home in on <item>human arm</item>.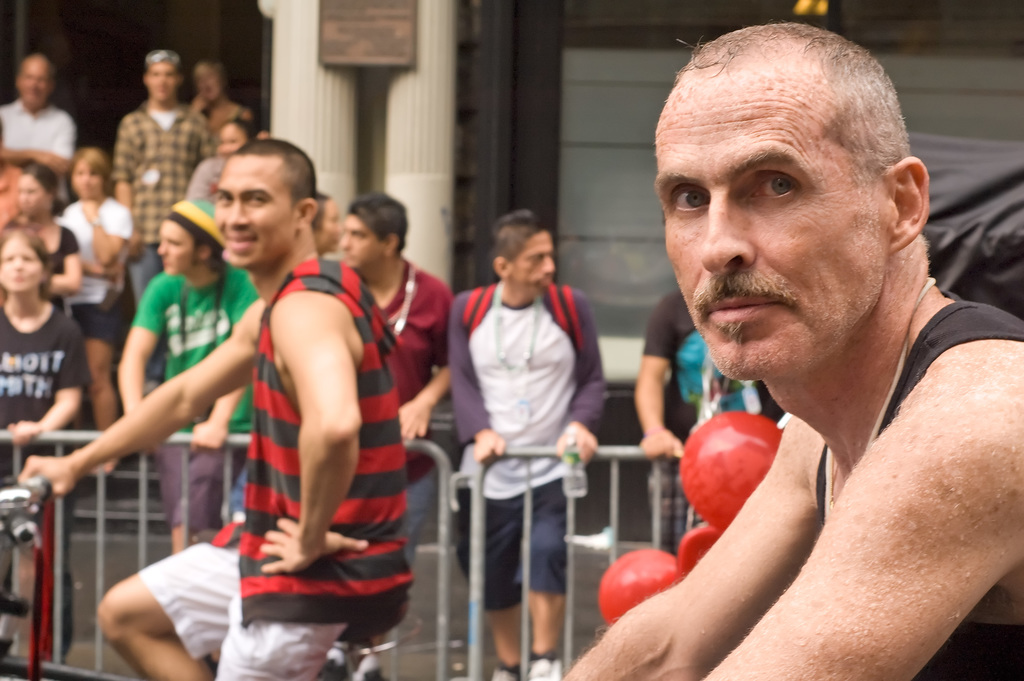
Homed in at [left=4, top=308, right=90, bottom=447].
